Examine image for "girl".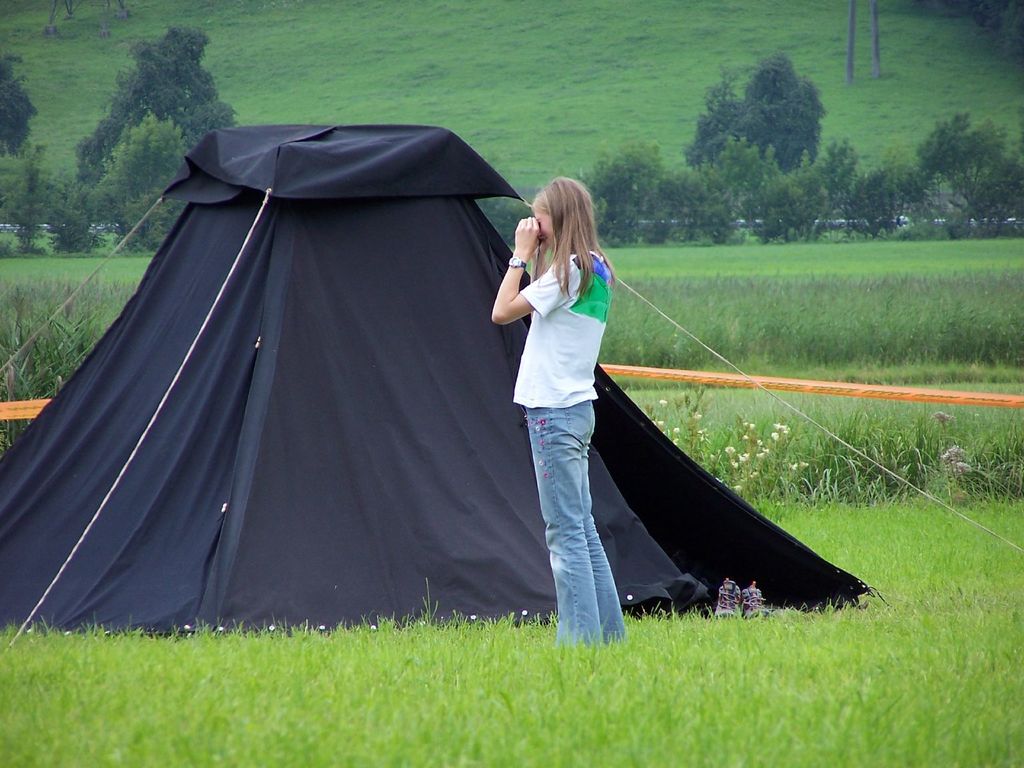
Examination result: select_region(491, 173, 618, 648).
